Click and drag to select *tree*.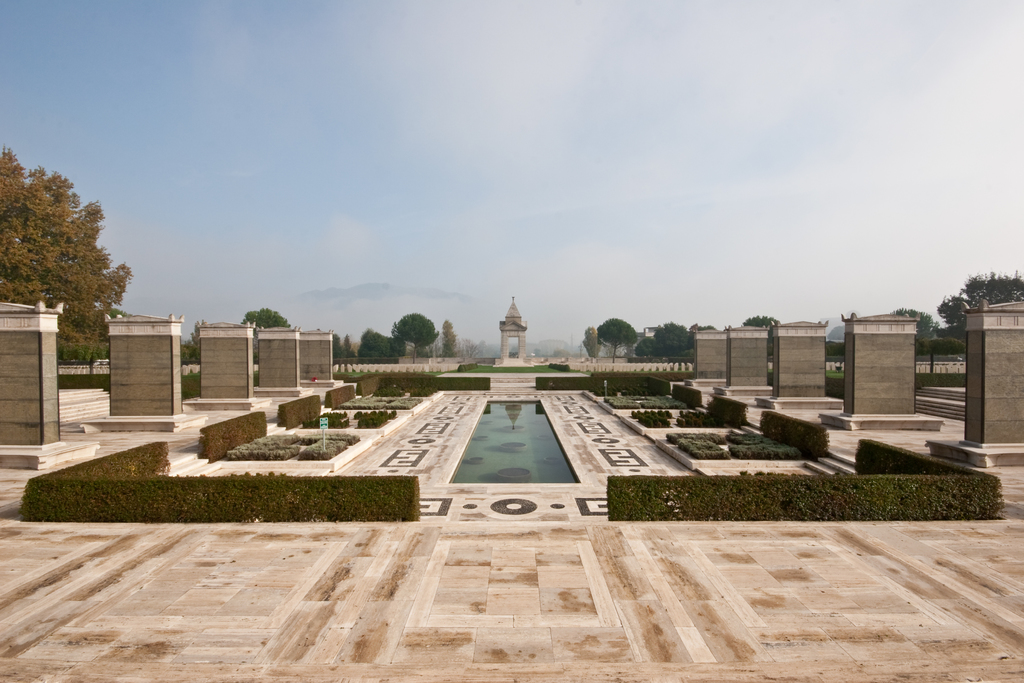
Selection: Rect(439, 318, 461, 365).
